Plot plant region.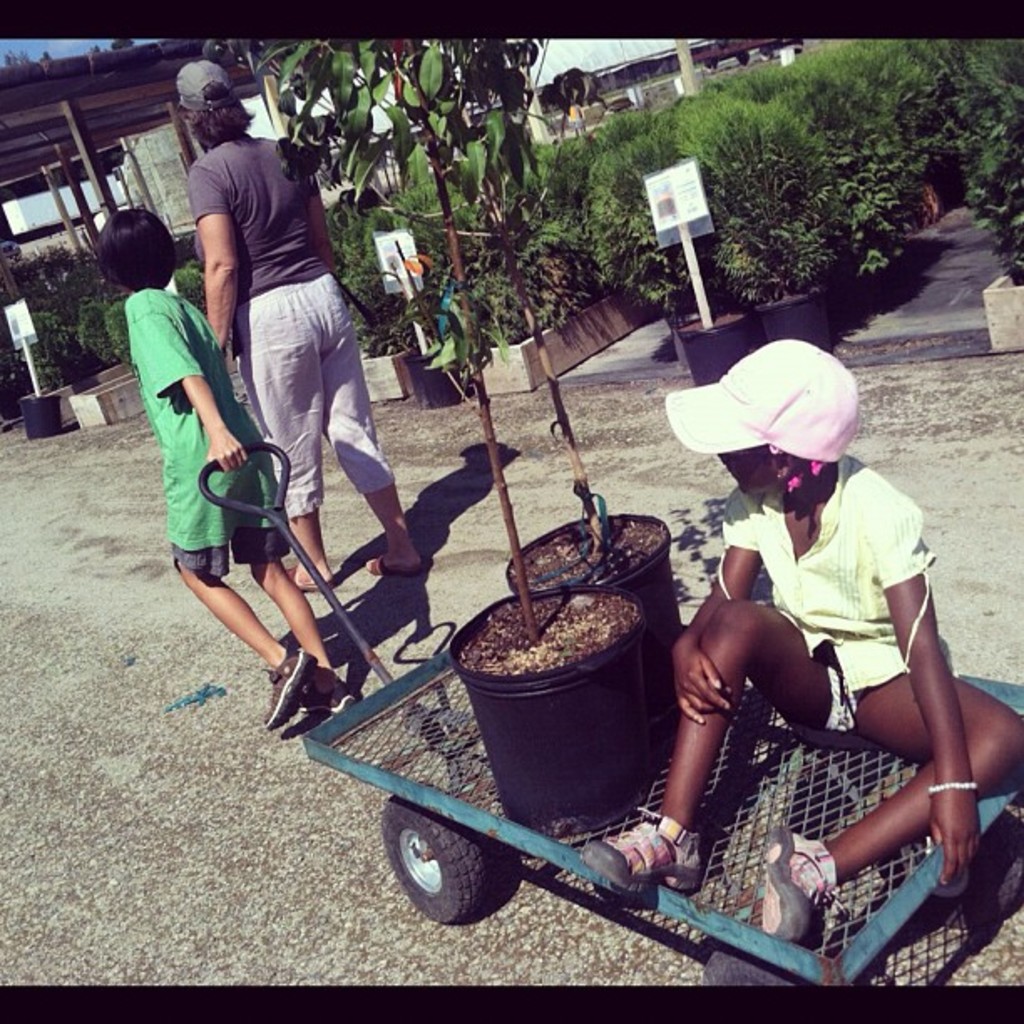
Plotted at x1=529 y1=104 x2=669 y2=206.
